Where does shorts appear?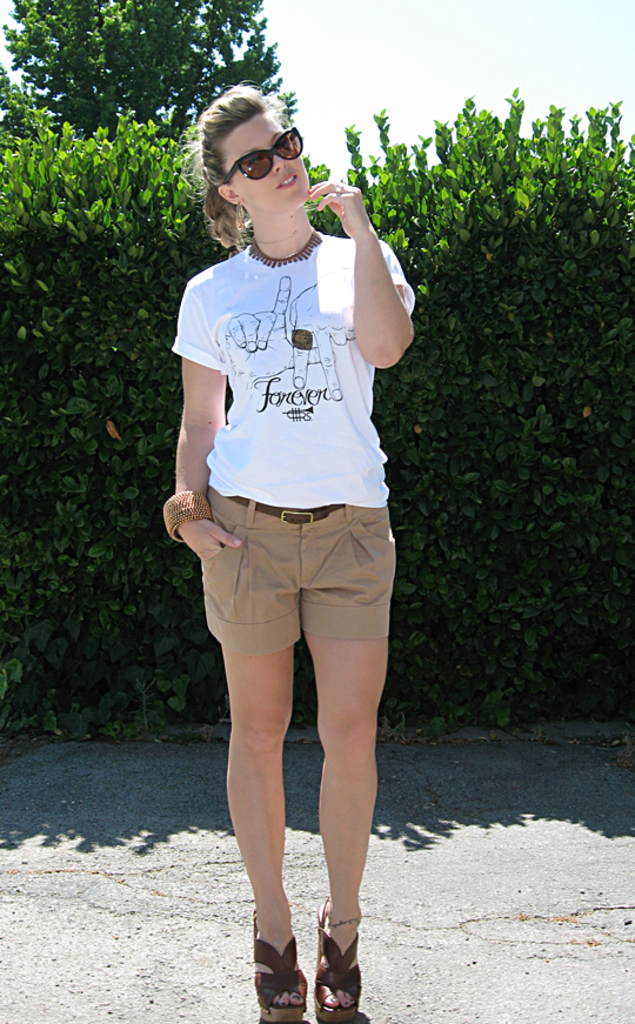
Appears at pyautogui.locateOnScreen(201, 483, 399, 651).
